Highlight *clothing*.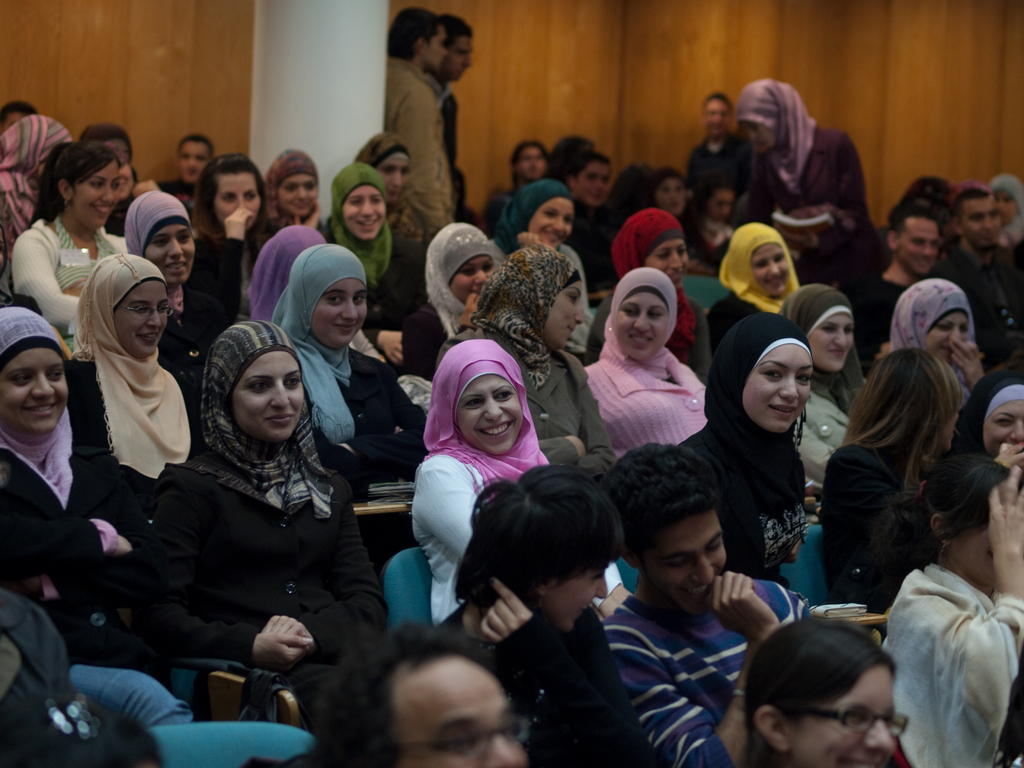
Highlighted region: (436, 595, 653, 767).
